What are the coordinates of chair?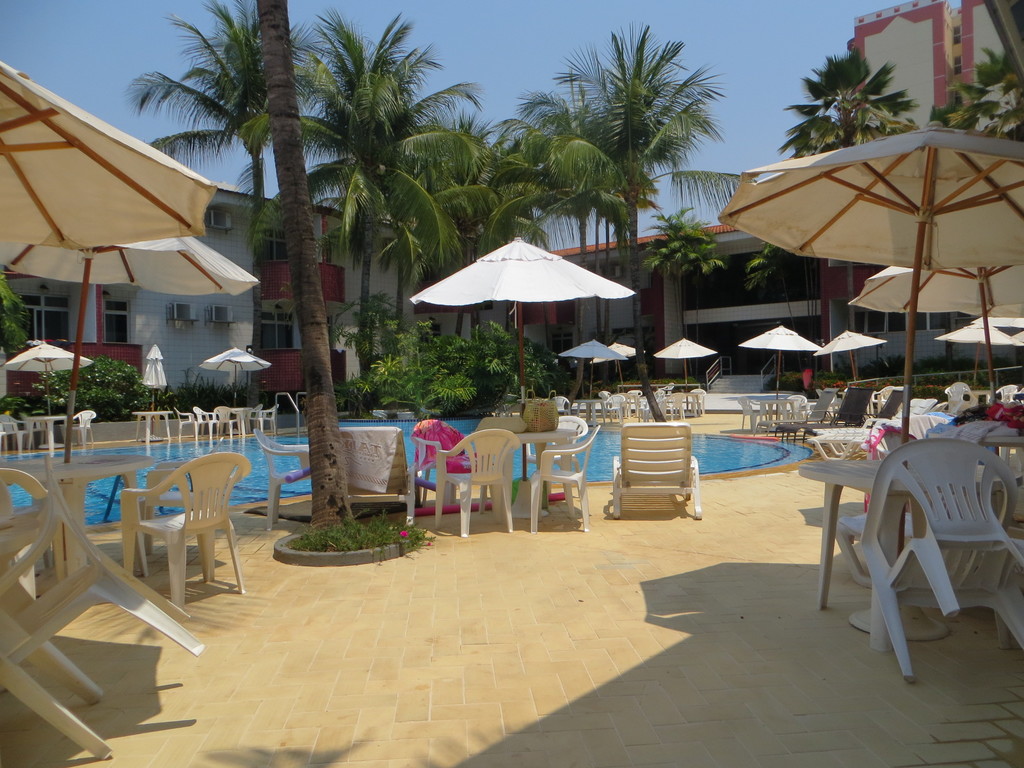
[left=614, top=420, right=698, bottom=518].
